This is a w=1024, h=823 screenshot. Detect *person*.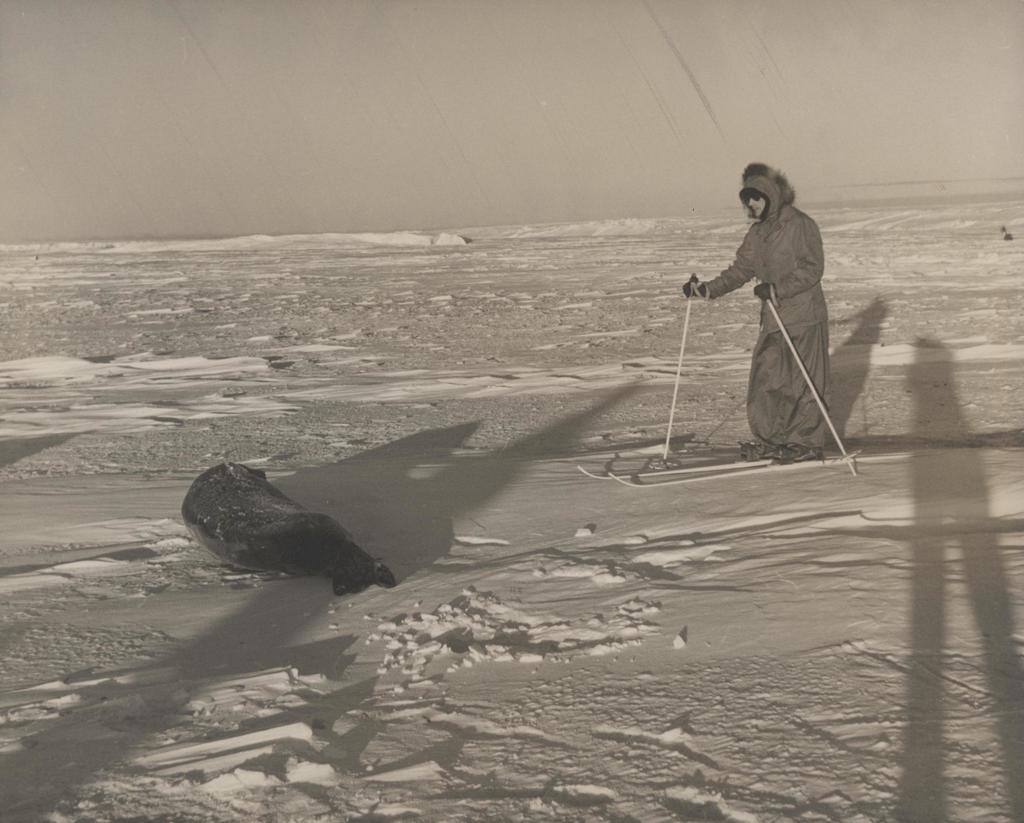
BBox(703, 167, 853, 473).
